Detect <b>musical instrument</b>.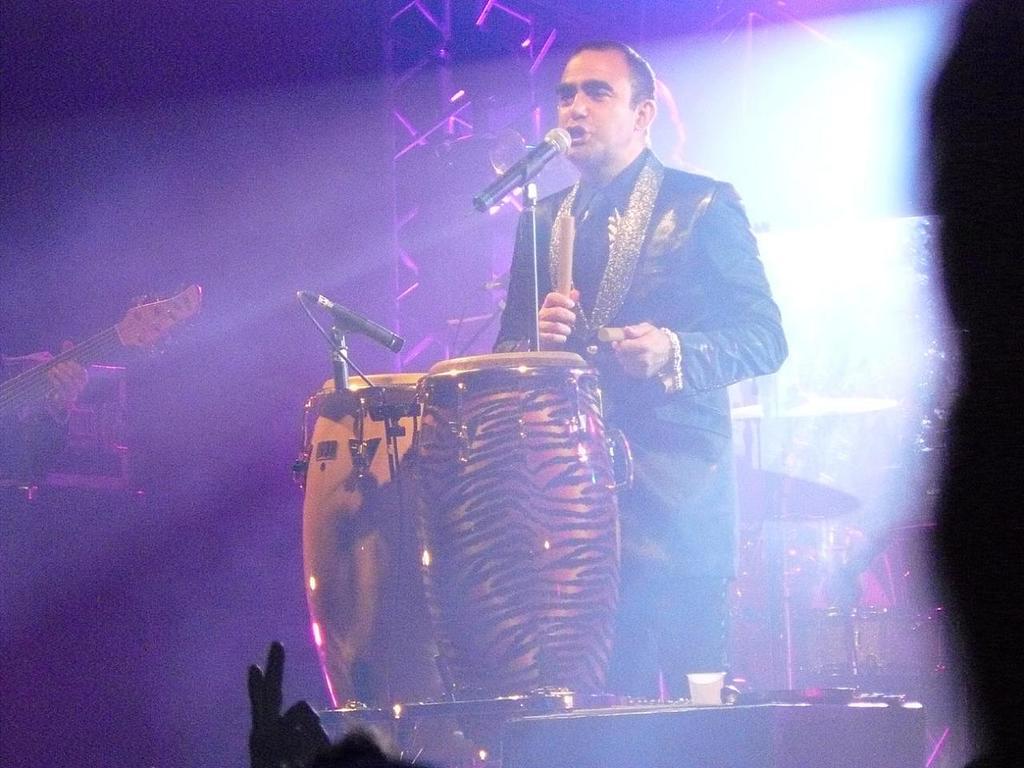
Detected at 407,346,638,744.
